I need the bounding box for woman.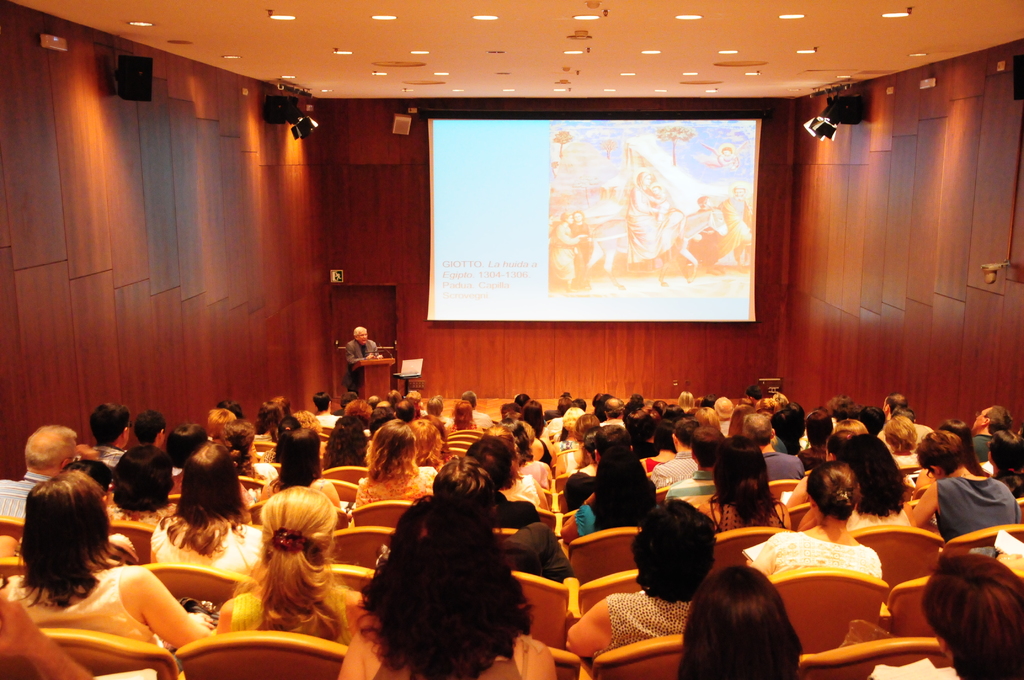
Here it is: Rect(556, 501, 724, 660).
